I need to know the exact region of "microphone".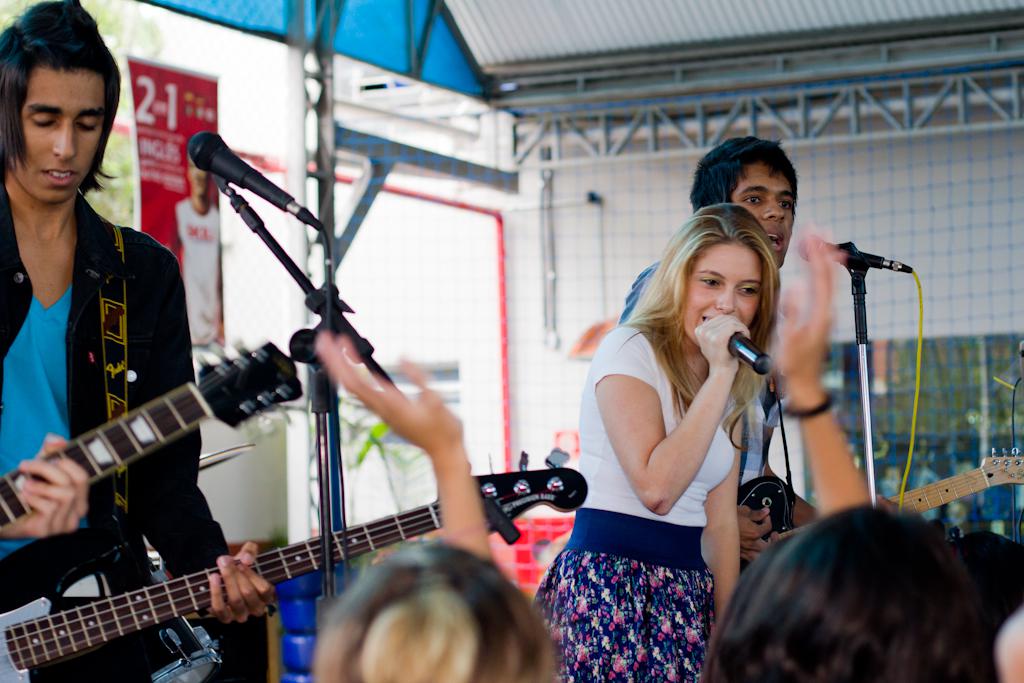
Region: 797:241:913:272.
